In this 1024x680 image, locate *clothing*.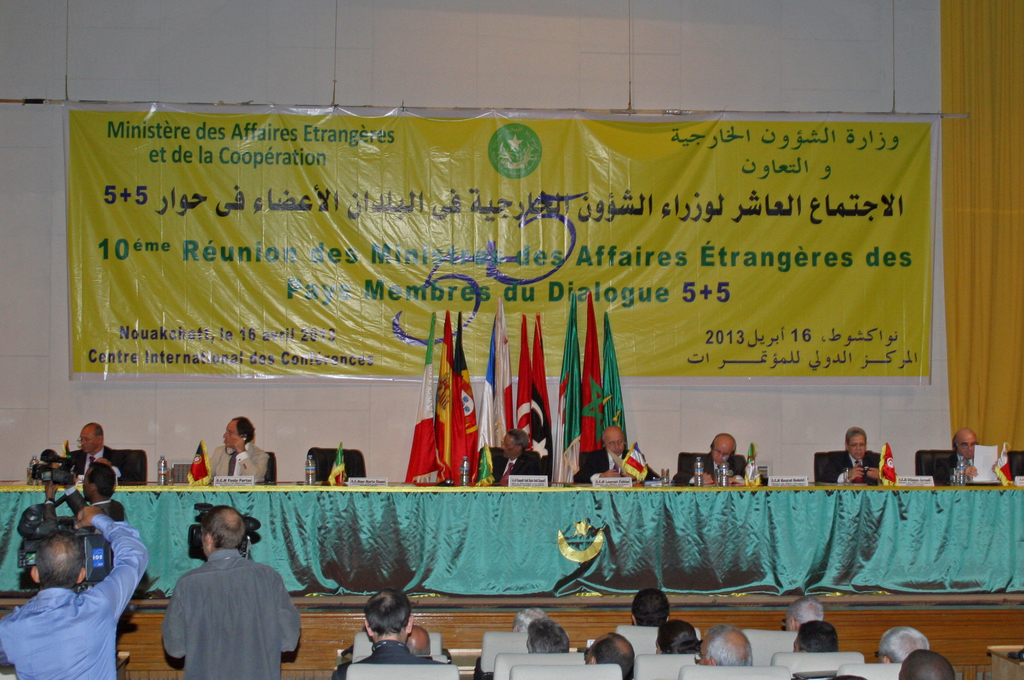
Bounding box: (x1=207, y1=444, x2=271, y2=488).
